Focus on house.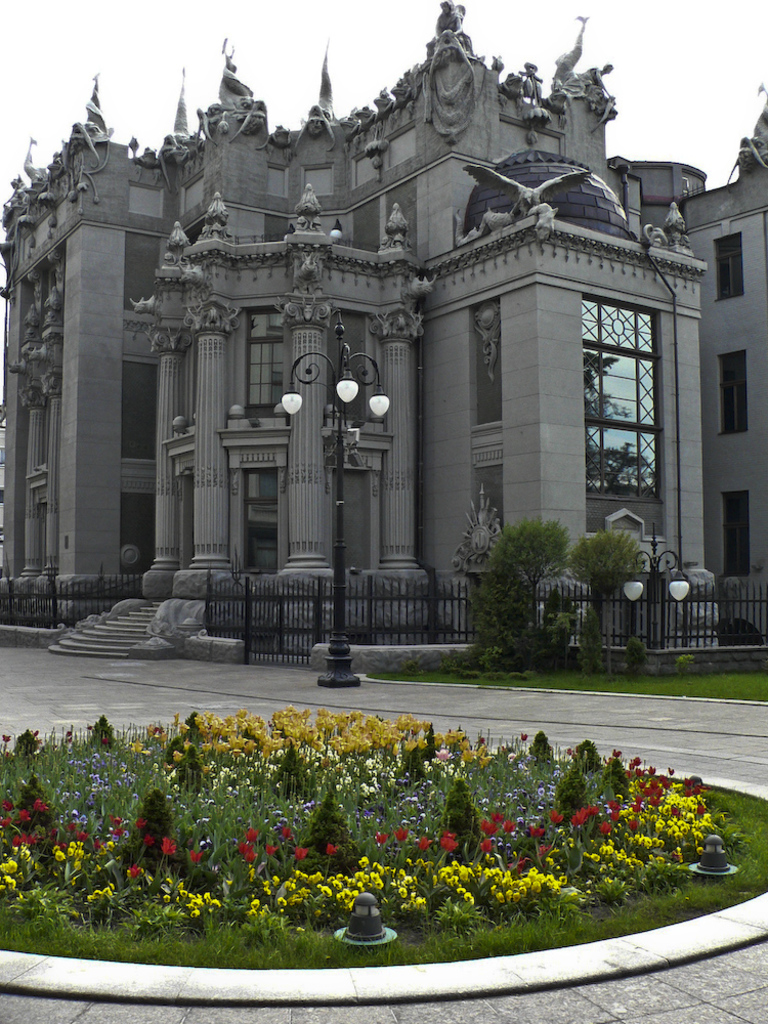
Focused at rect(35, 26, 737, 685).
